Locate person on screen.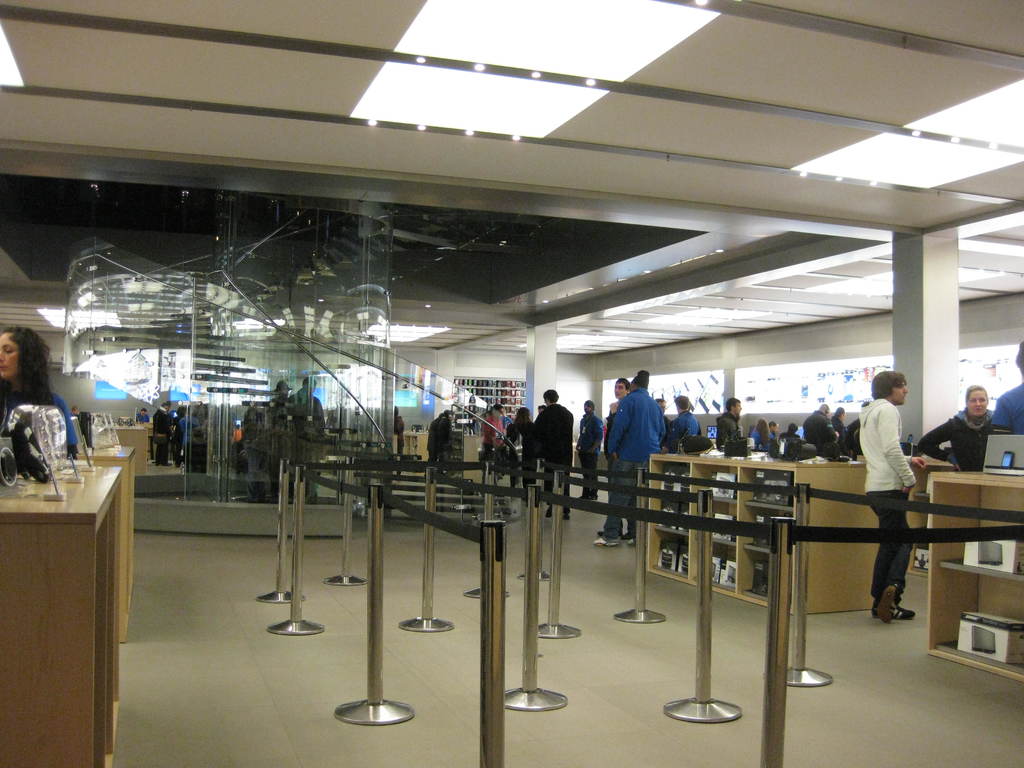
On screen at 662,397,706,515.
